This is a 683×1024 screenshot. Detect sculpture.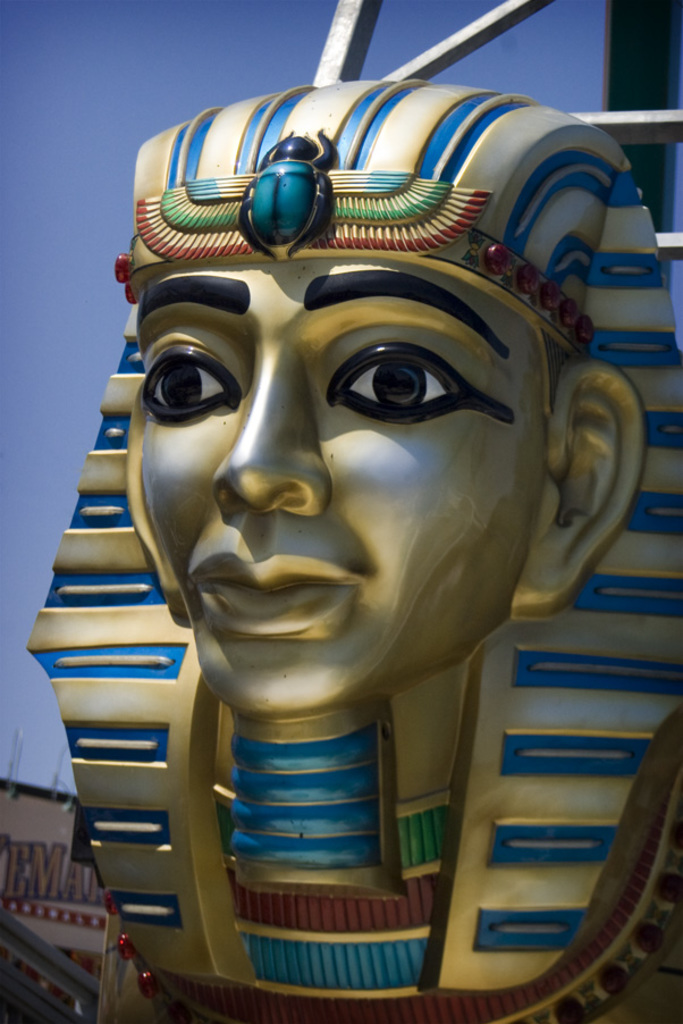
bbox=(60, 74, 663, 1009).
